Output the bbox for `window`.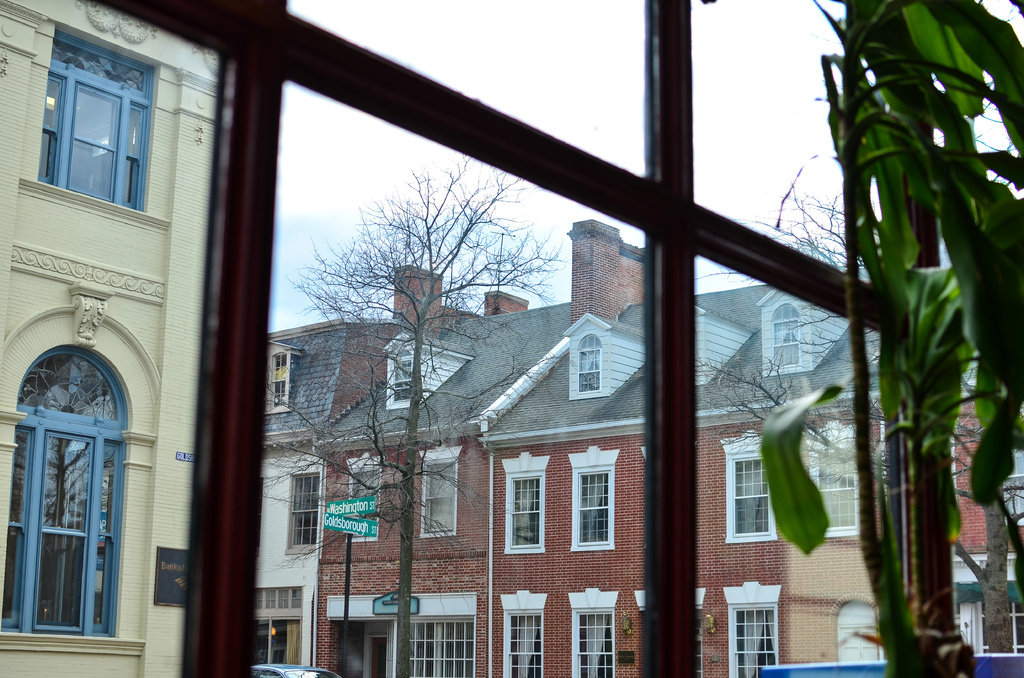
Rect(346, 478, 379, 545).
